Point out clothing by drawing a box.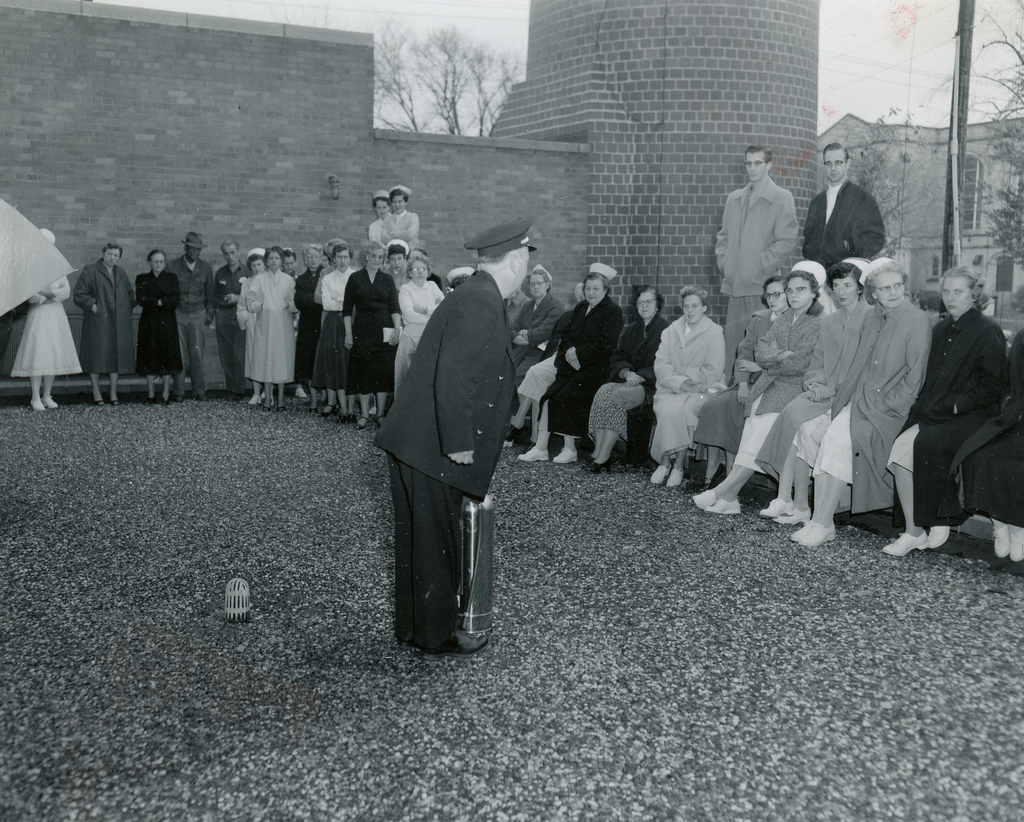
left=11, top=253, right=80, bottom=370.
